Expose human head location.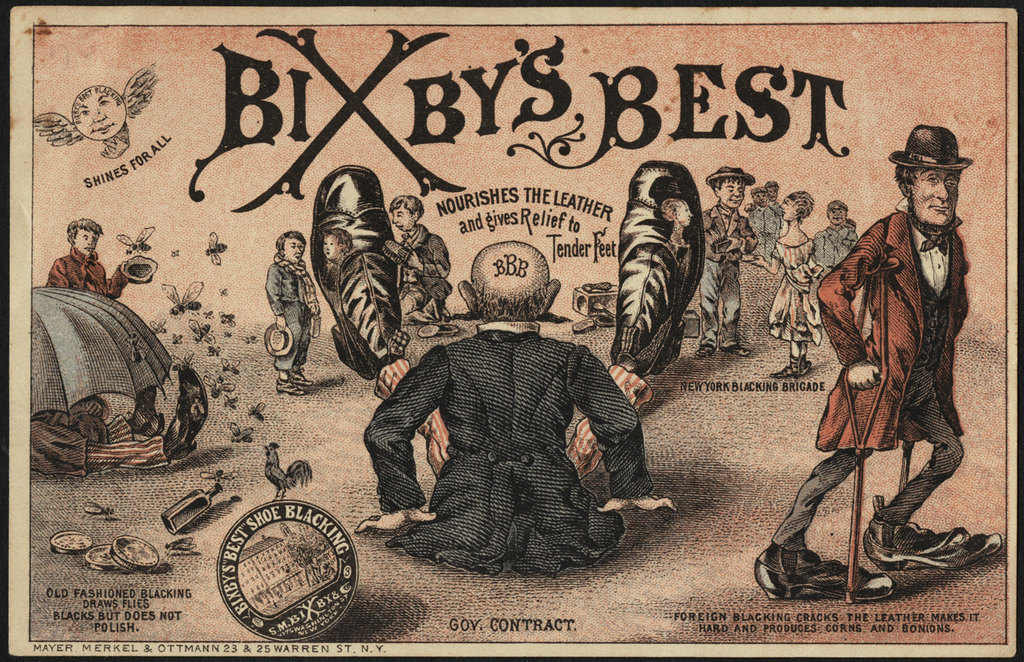
Exposed at (x1=395, y1=197, x2=419, y2=229).
